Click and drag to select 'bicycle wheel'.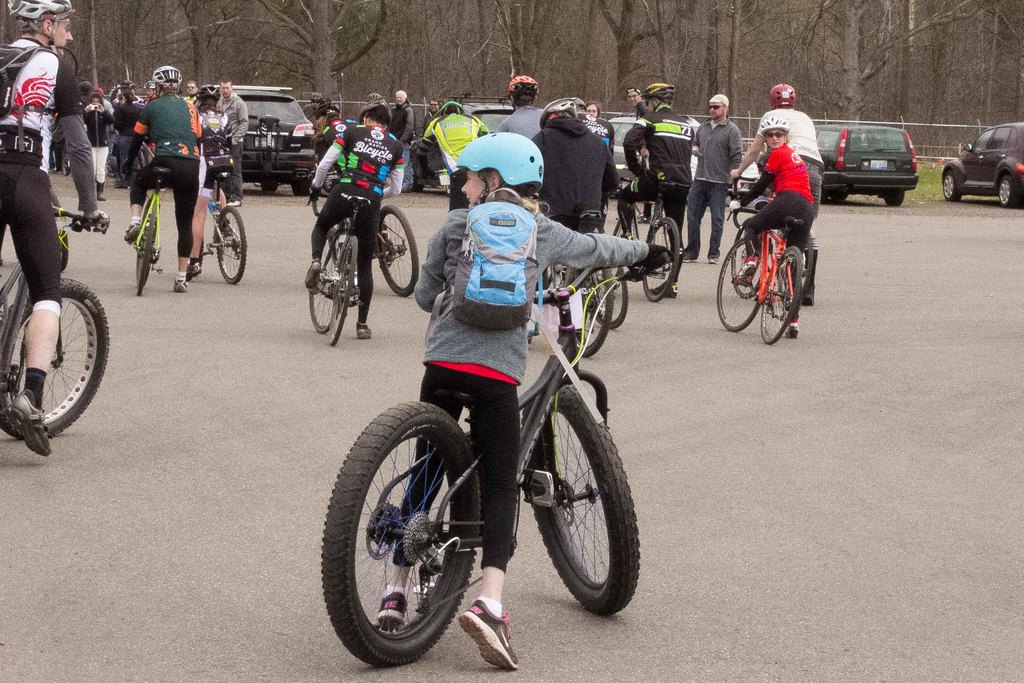
Selection: [0, 279, 111, 447].
